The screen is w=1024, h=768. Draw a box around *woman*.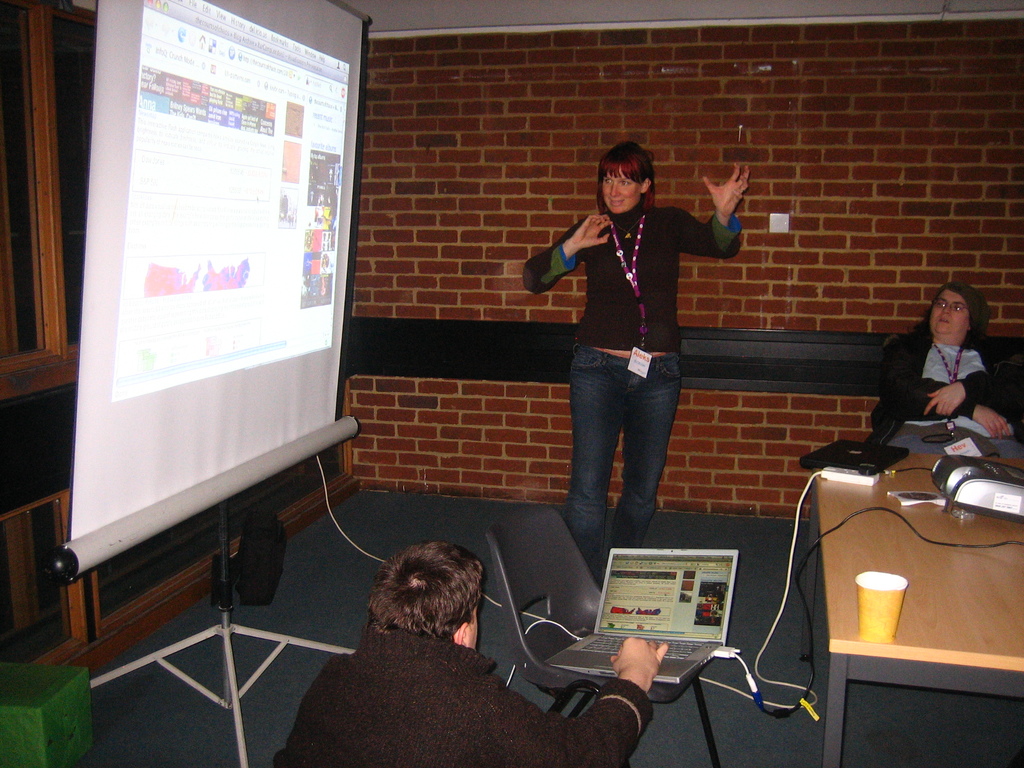
box(861, 283, 1023, 457).
